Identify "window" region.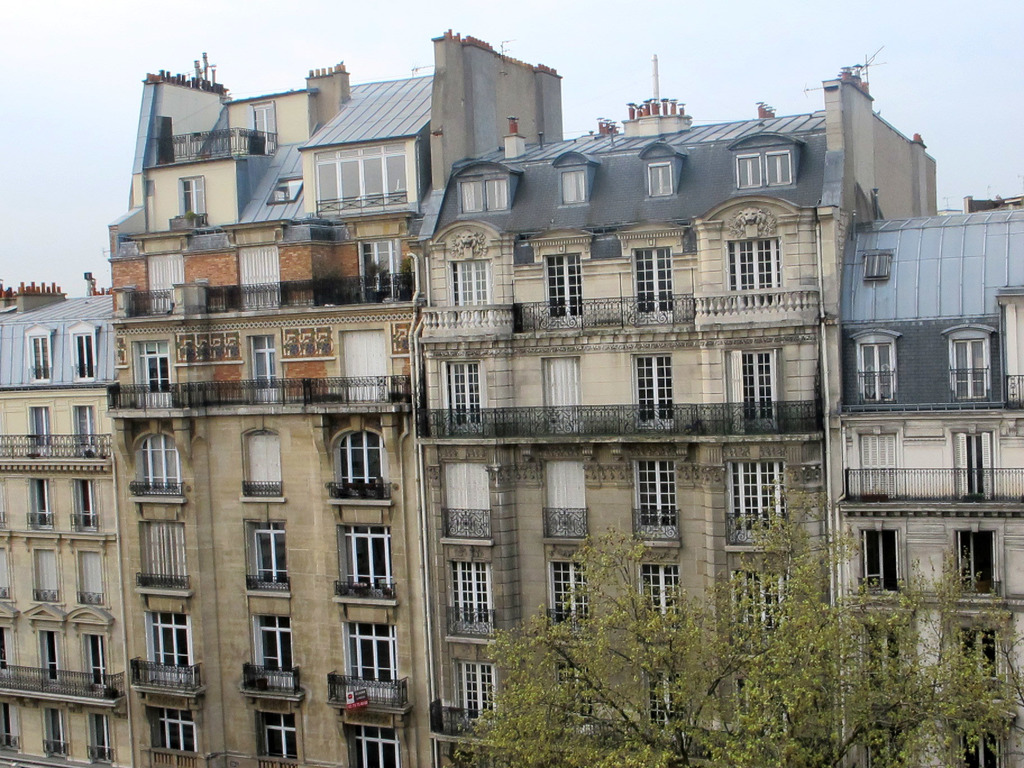
Region: bbox(463, 180, 486, 219).
